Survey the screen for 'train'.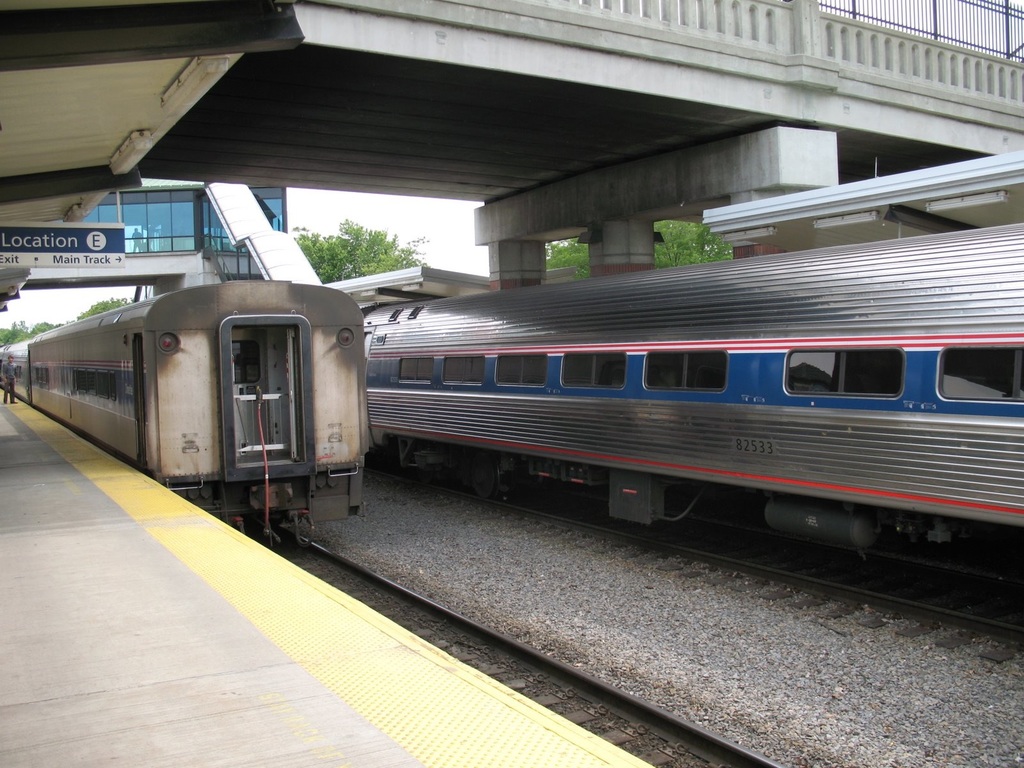
Survey found: select_region(361, 223, 1023, 616).
